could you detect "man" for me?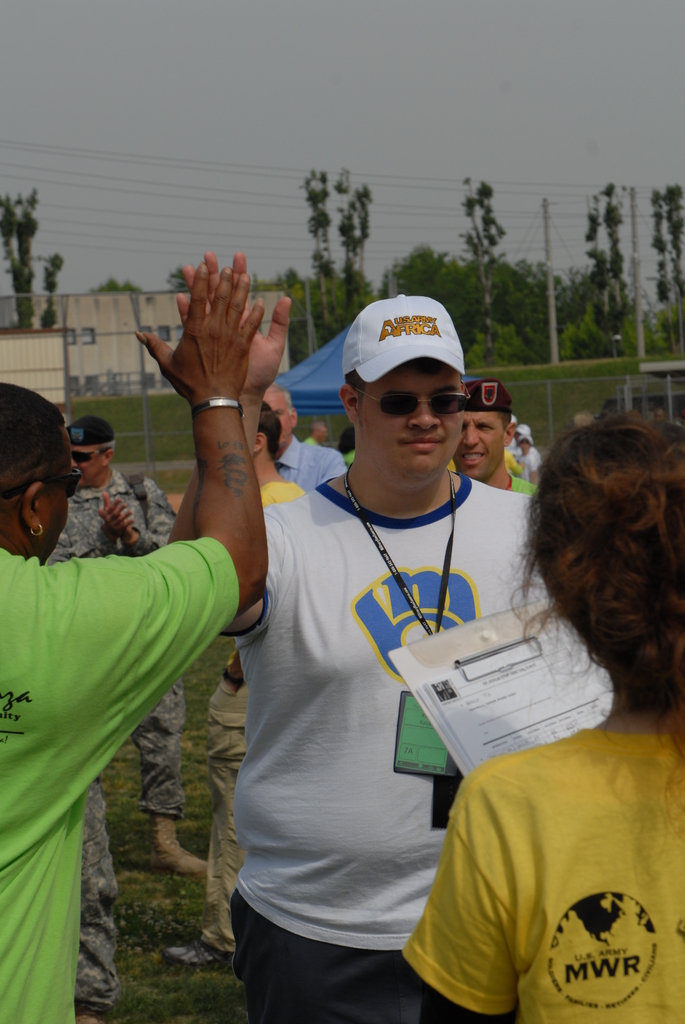
Detection result: [41,412,216,872].
